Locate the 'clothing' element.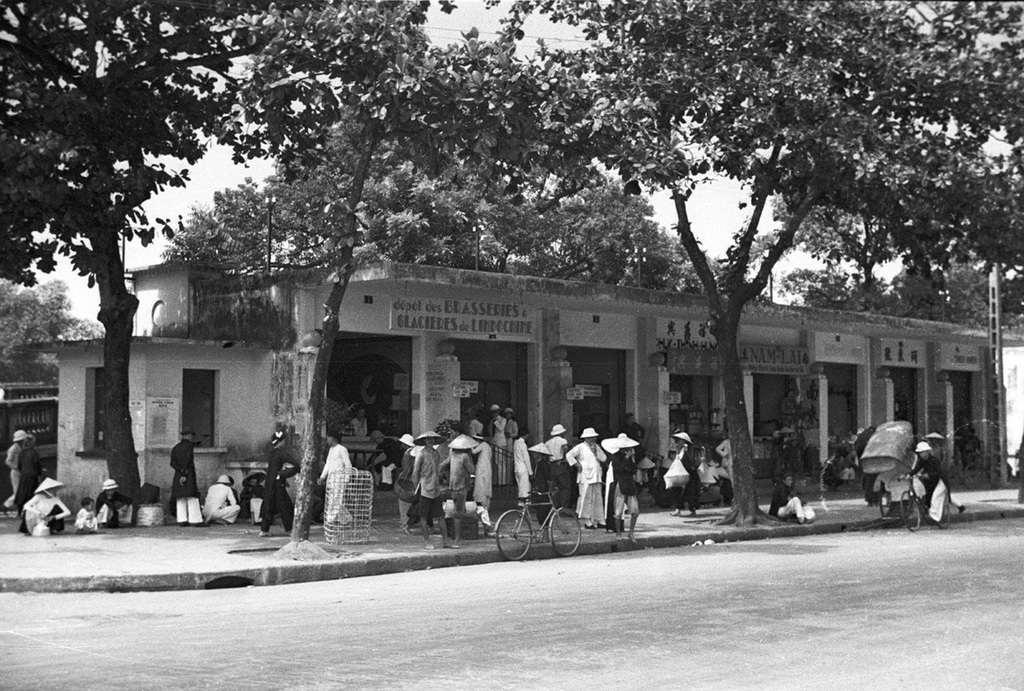
Element bbox: <box>501,421,522,458</box>.
